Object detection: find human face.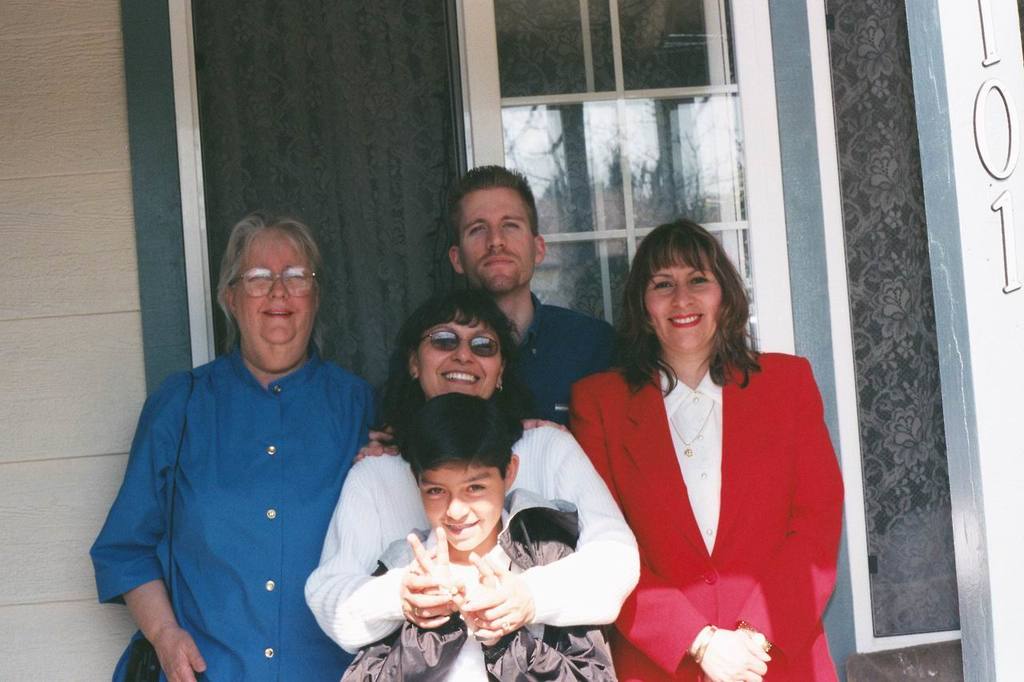
bbox=[232, 233, 314, 351].
